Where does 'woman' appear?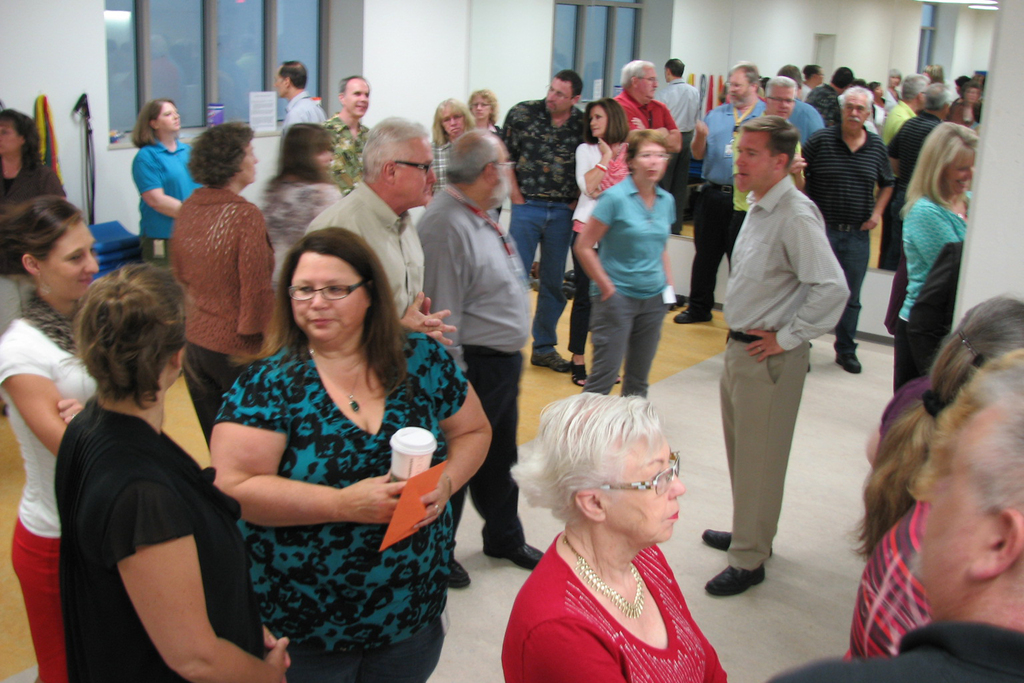
Appears at [170, 120, 274, 440].
